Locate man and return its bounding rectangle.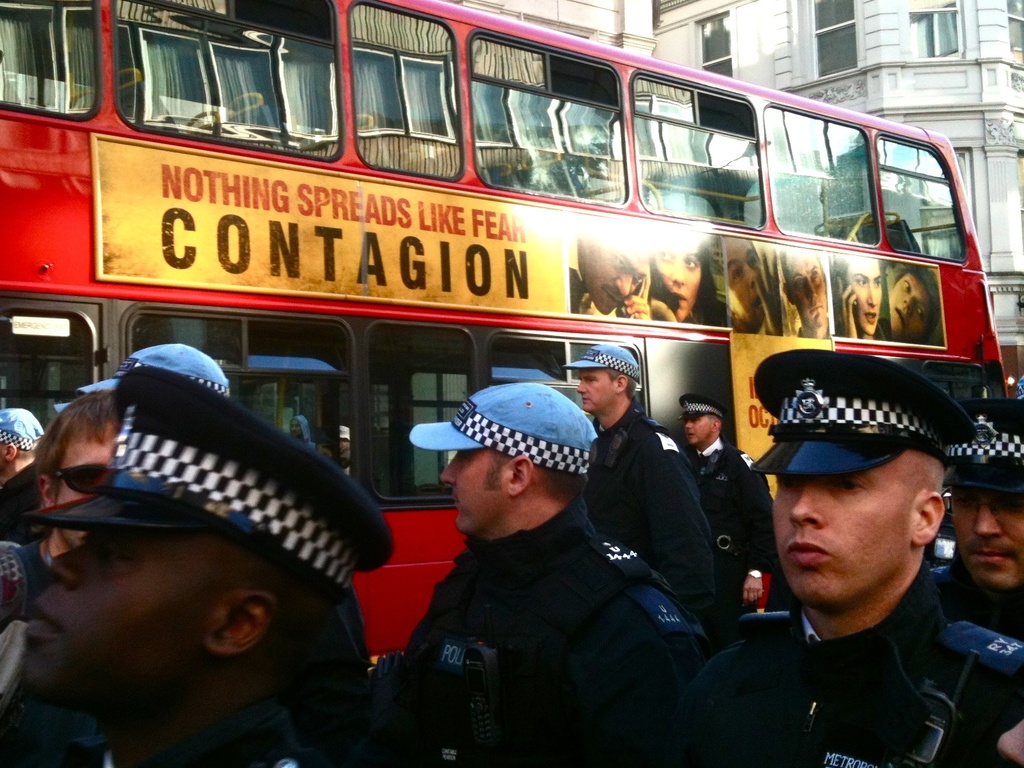
rect(697, 328, 1012, 767).
